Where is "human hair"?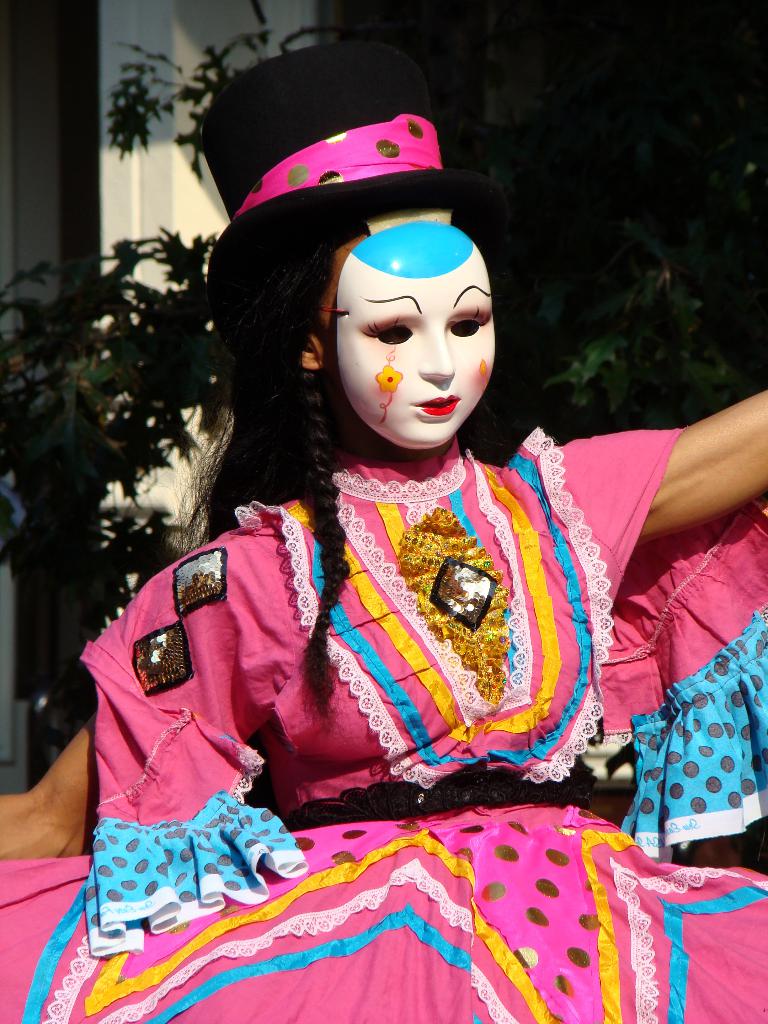
[x1=172, y1=344, x2=356, y2=721].
